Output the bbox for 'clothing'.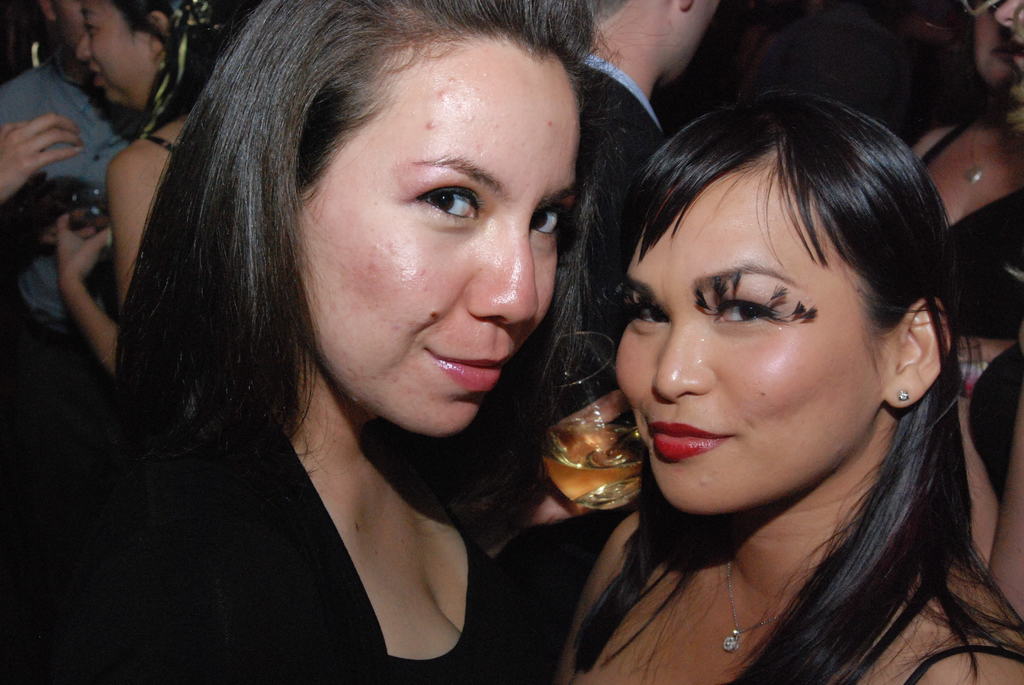
0, 61, 131, 337.
